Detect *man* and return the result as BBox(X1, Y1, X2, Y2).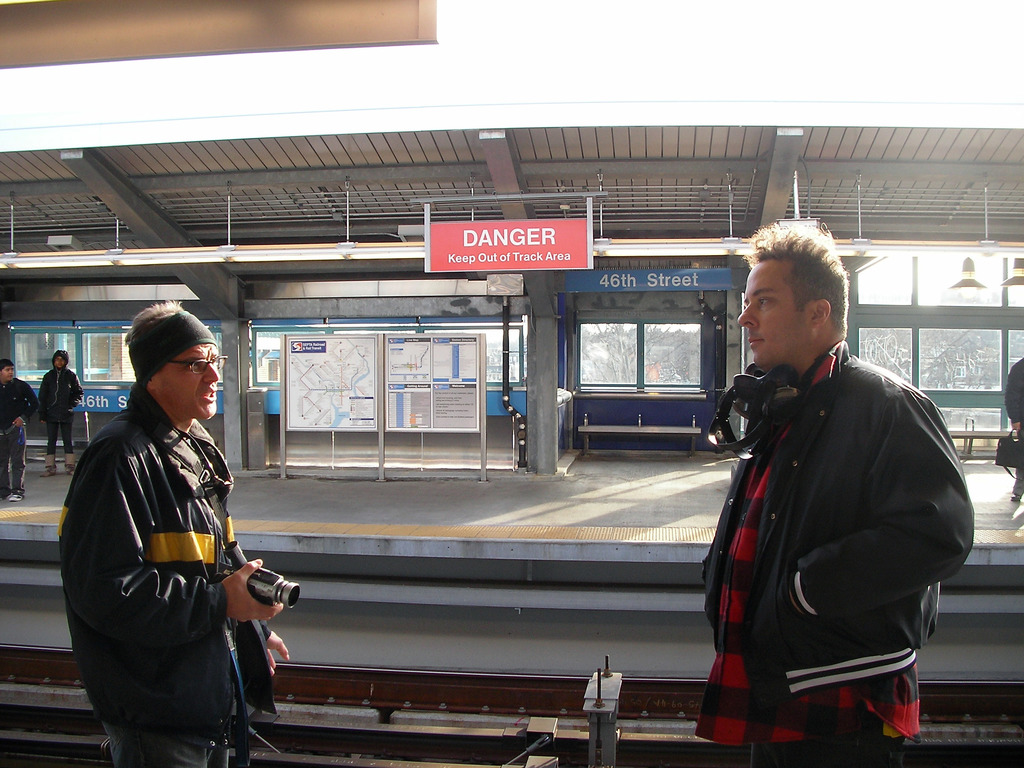
BBox(0, 358, 40, 502).
